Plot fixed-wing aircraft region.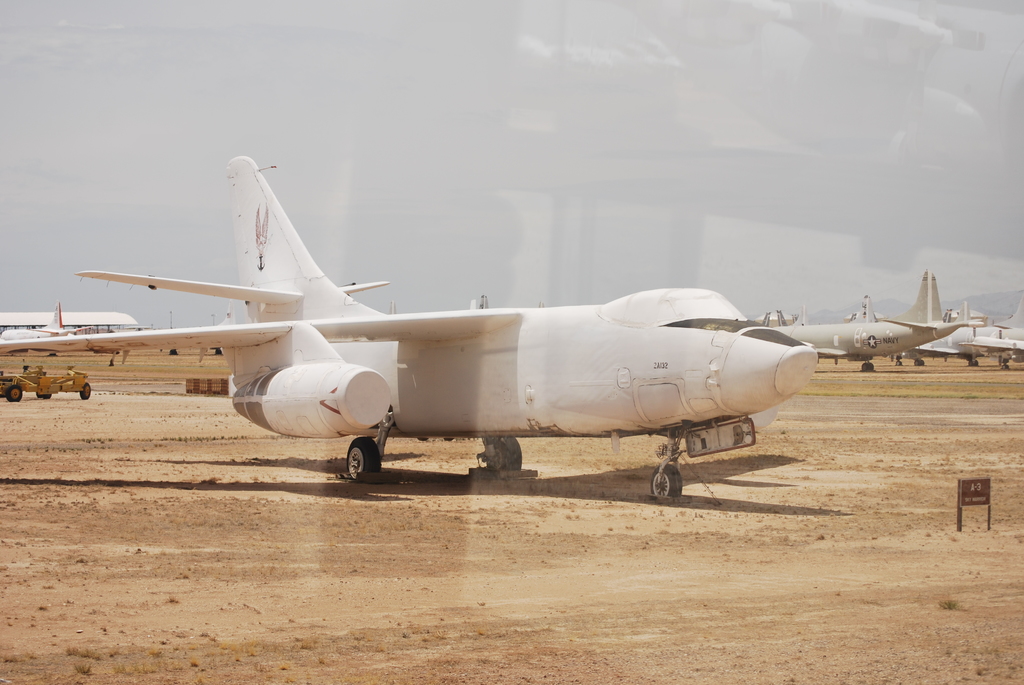
Plotted at l=765, t=272, r=970, b=370.
